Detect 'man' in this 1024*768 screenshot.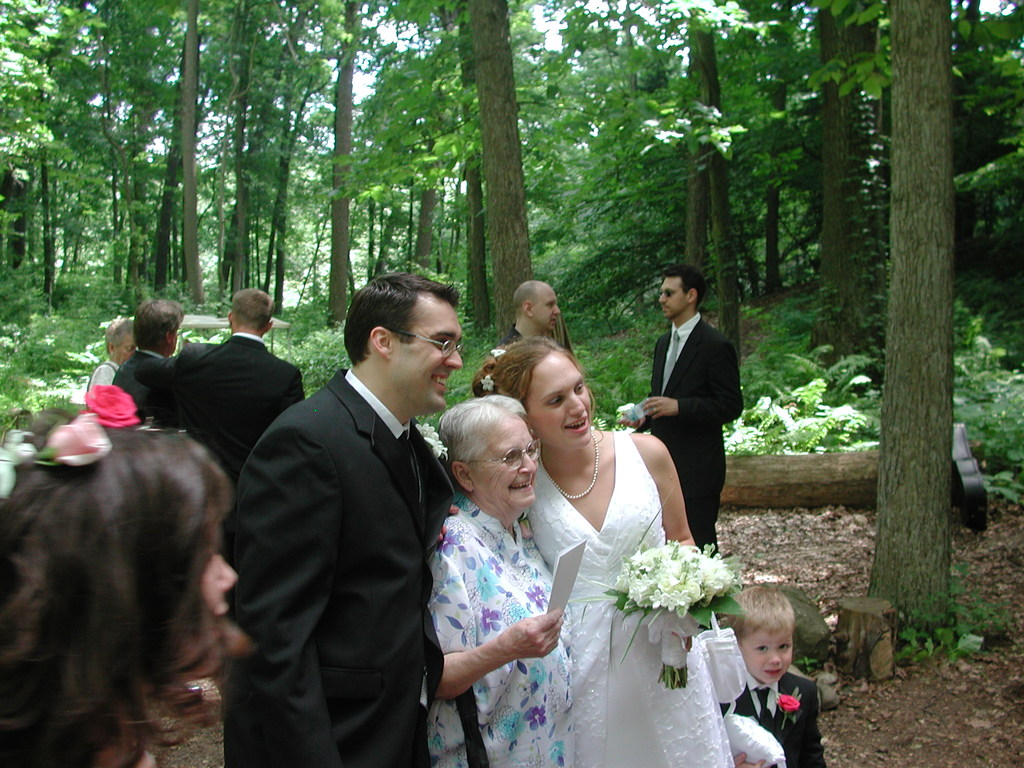
Detection: [607,264,748,557].
